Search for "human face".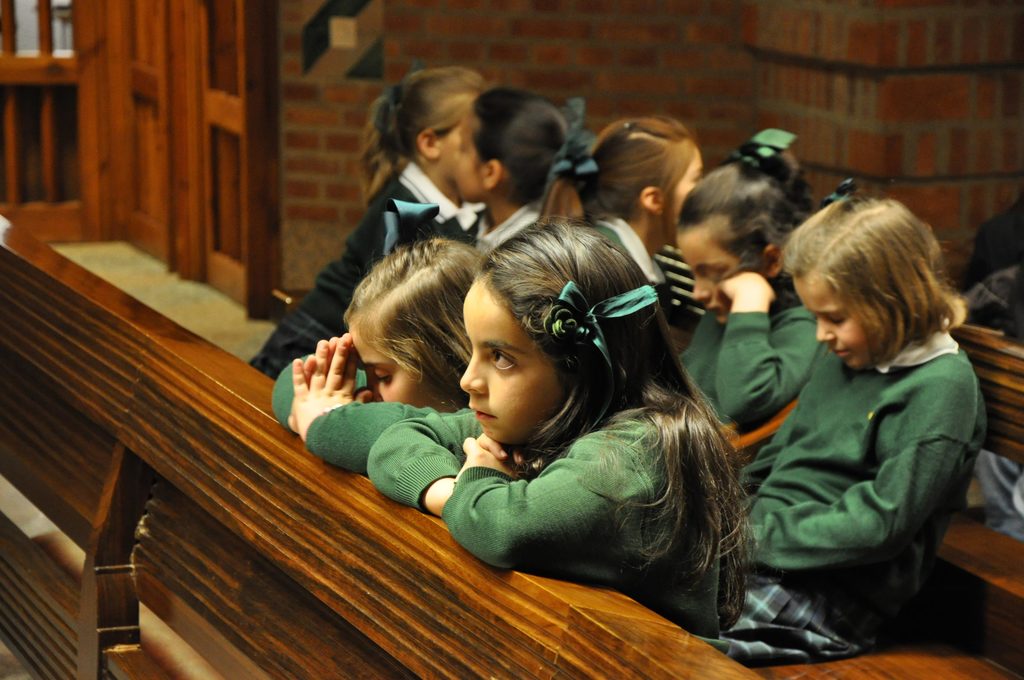
Found at detection(682, 235, 733, 321).
